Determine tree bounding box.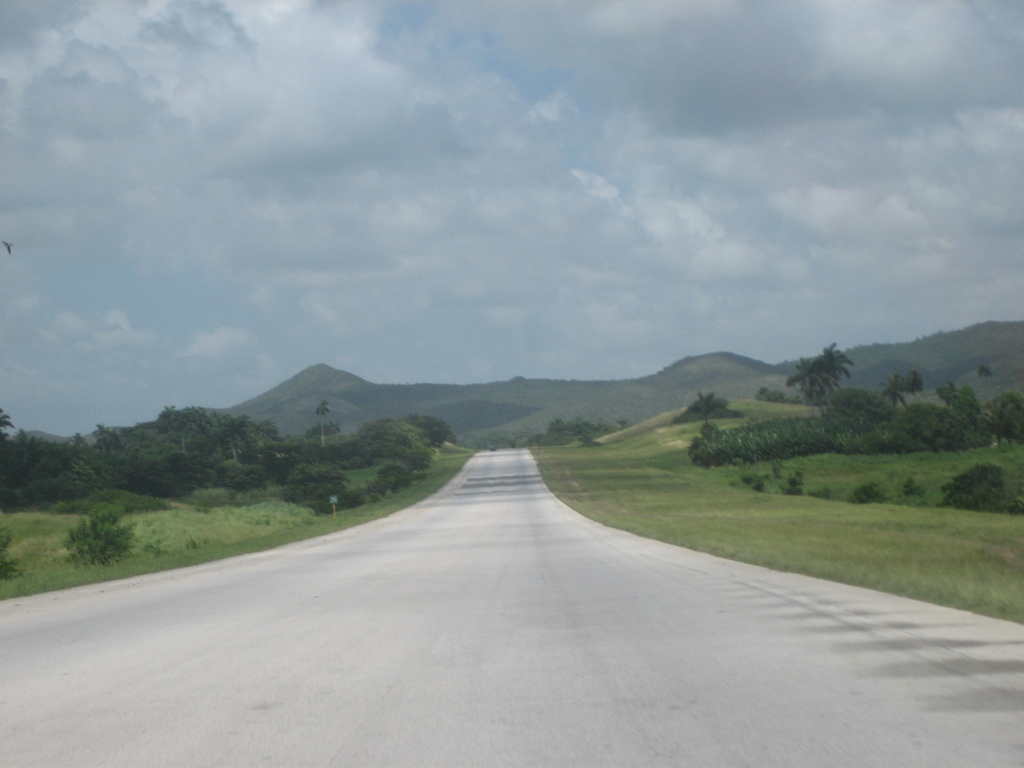
Determined: box(906, 367, 923, 393).
